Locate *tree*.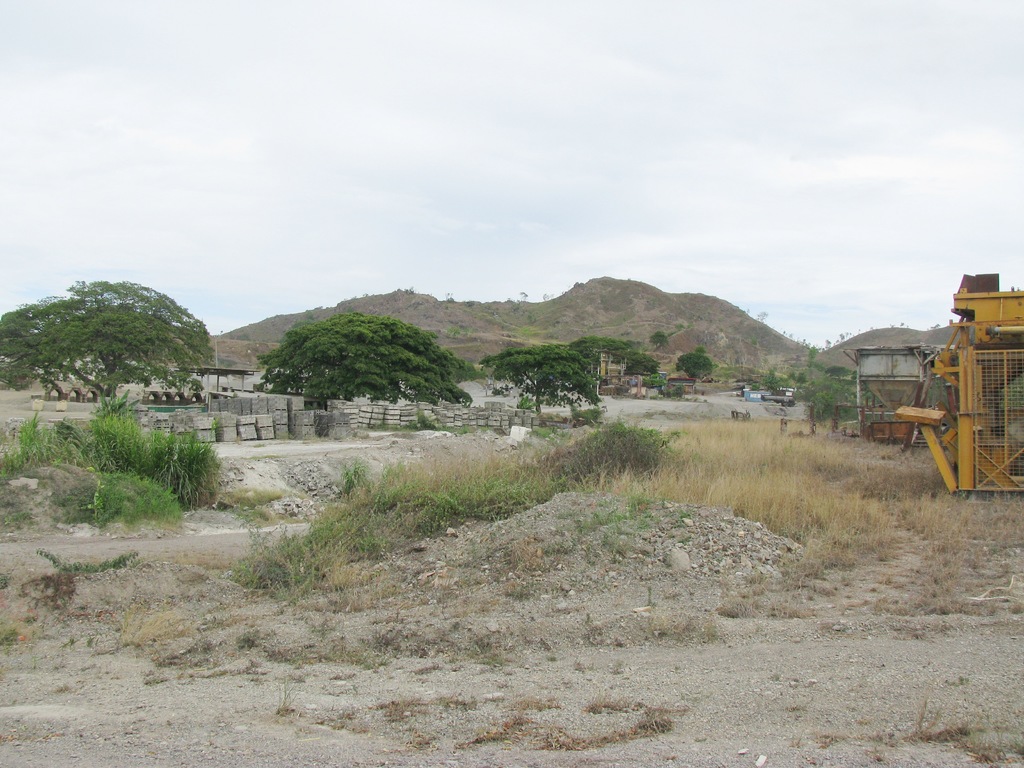
Bounding box: 568:336:661:386.
